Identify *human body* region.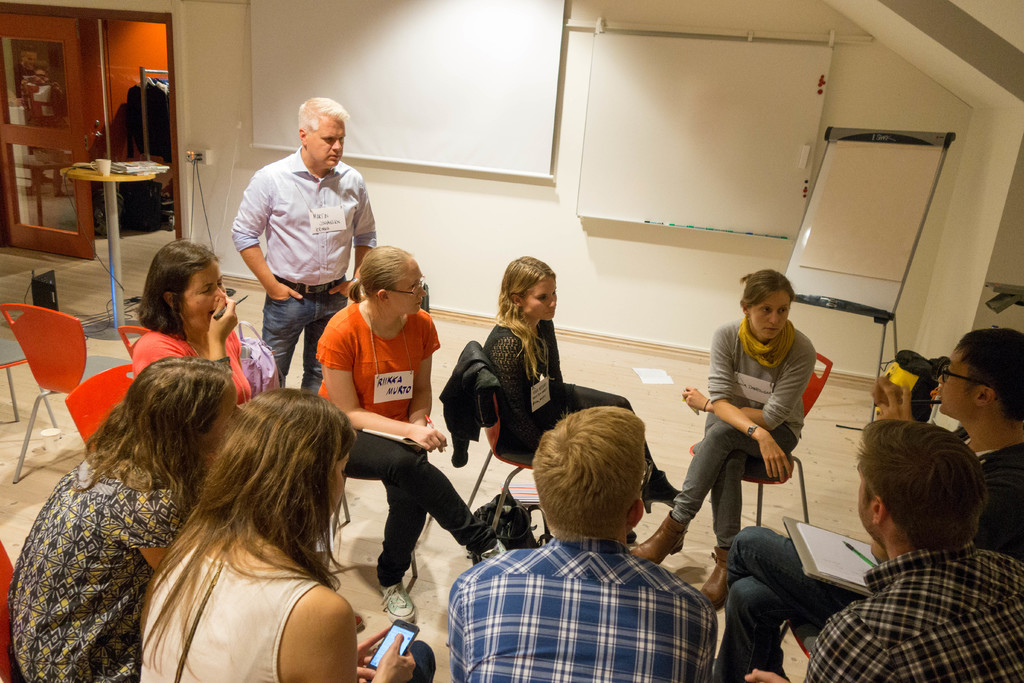
Region: [127, 240, 253, 392].
